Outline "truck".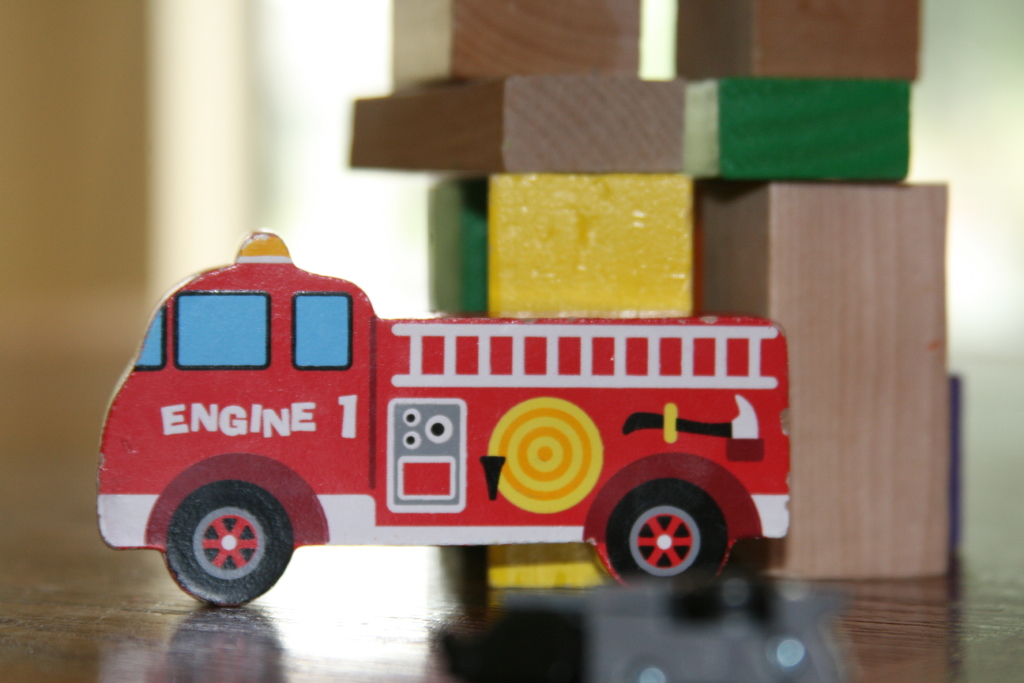
Outline: {"left": 80, "top": 271, "right": 842, "bottom": 624}.
